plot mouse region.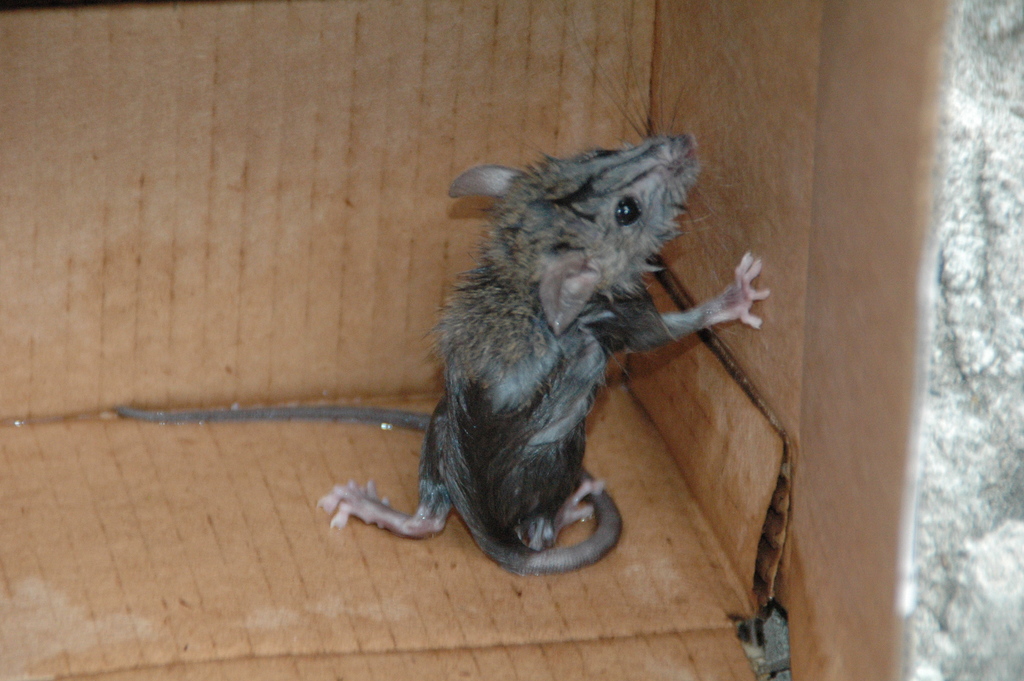
Plotted at left=121, top=52, right=765, bottom=573.
